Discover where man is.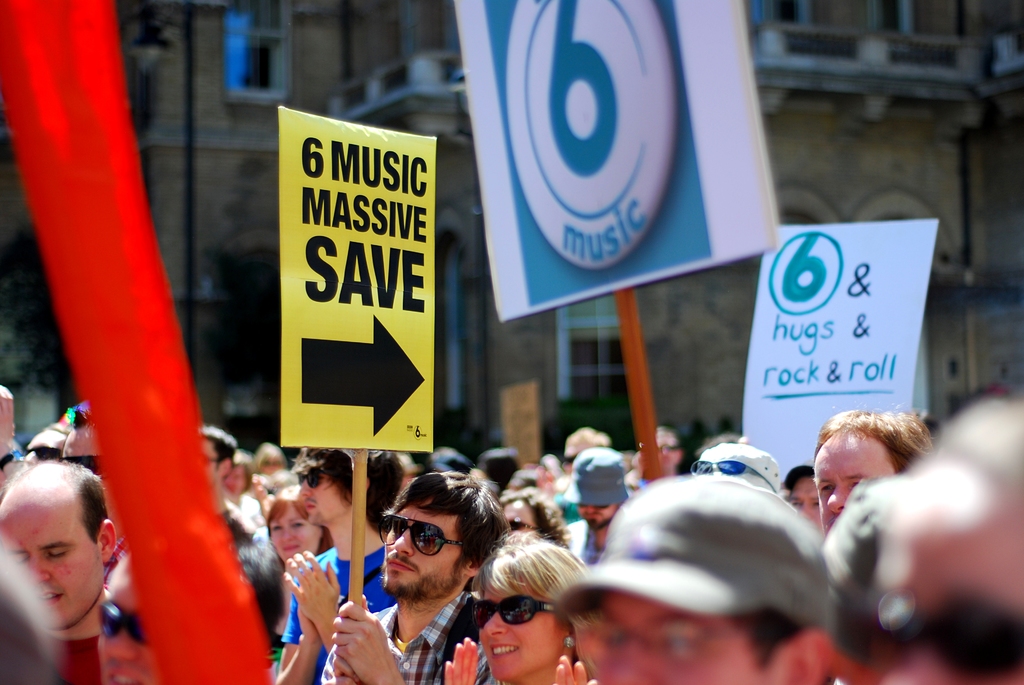
Discovered at rect(198, 422, 262, 543).
